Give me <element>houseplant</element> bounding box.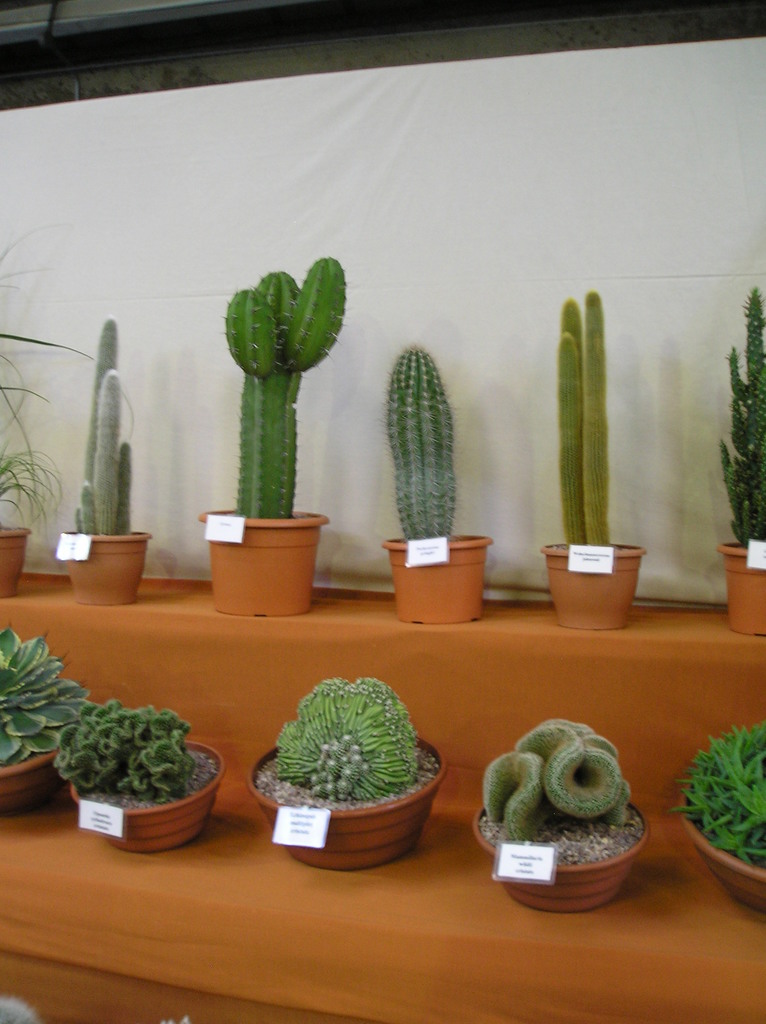
pyautogui.locateOnScreen(184, 259, 374, 593).
